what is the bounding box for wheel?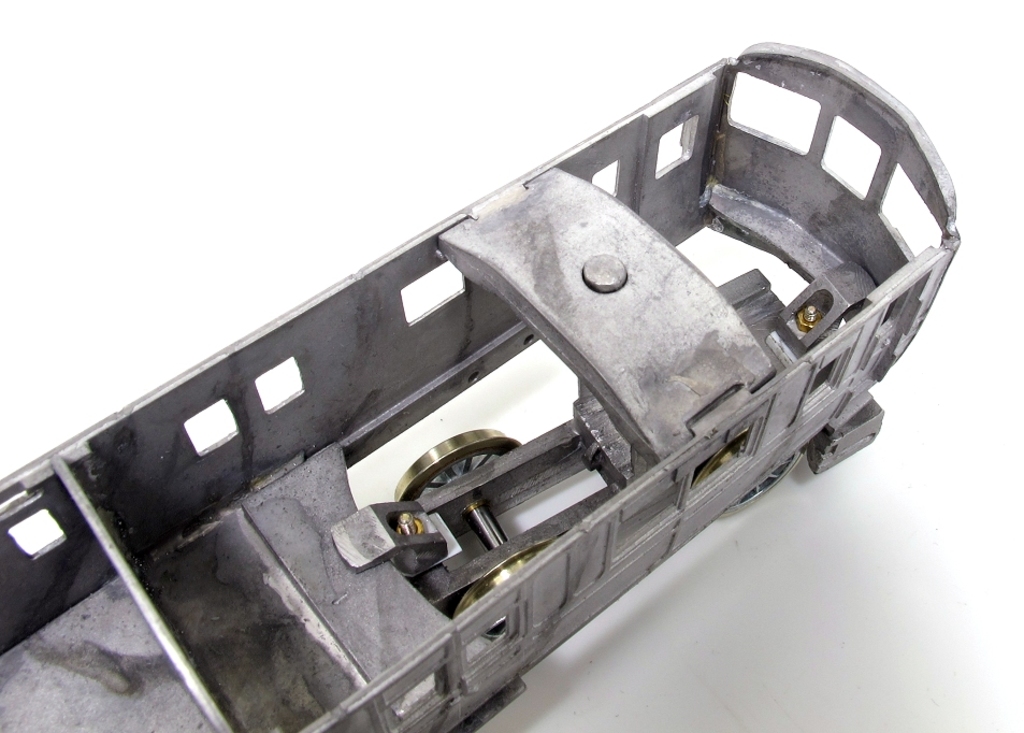
BBox(455, 536, 556, 622).
